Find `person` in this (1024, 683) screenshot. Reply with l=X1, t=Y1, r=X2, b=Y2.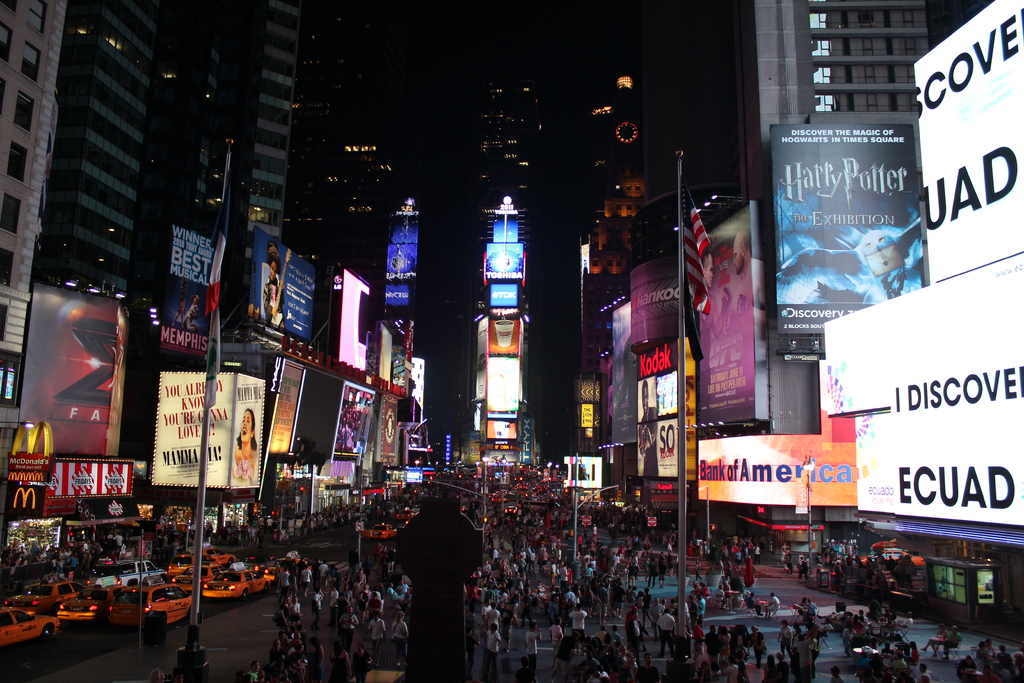
l=989, t=639, r=998, b=659.
